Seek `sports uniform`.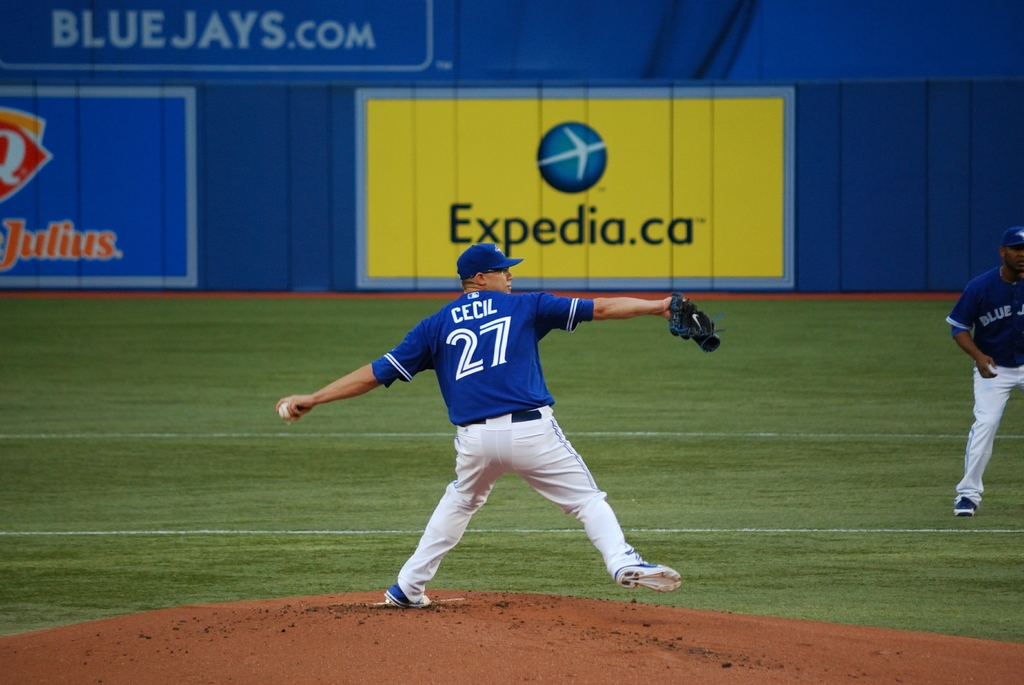
(left=287, top=239, right=689, bottom=609).
